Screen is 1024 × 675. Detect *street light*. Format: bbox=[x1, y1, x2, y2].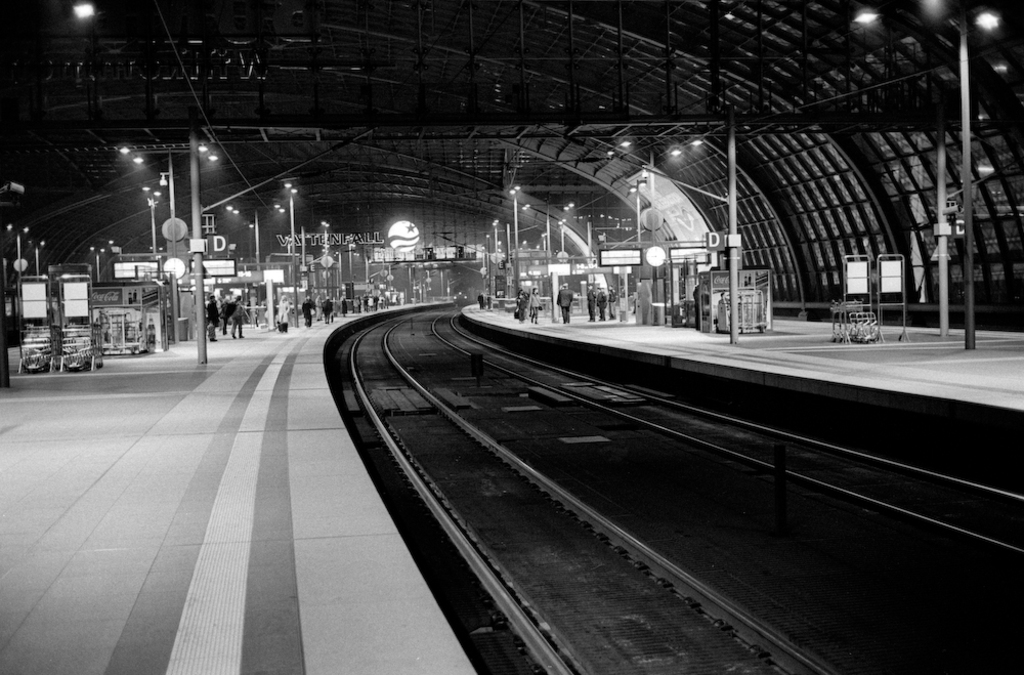
bbox=[348, 241, 359, 282].
